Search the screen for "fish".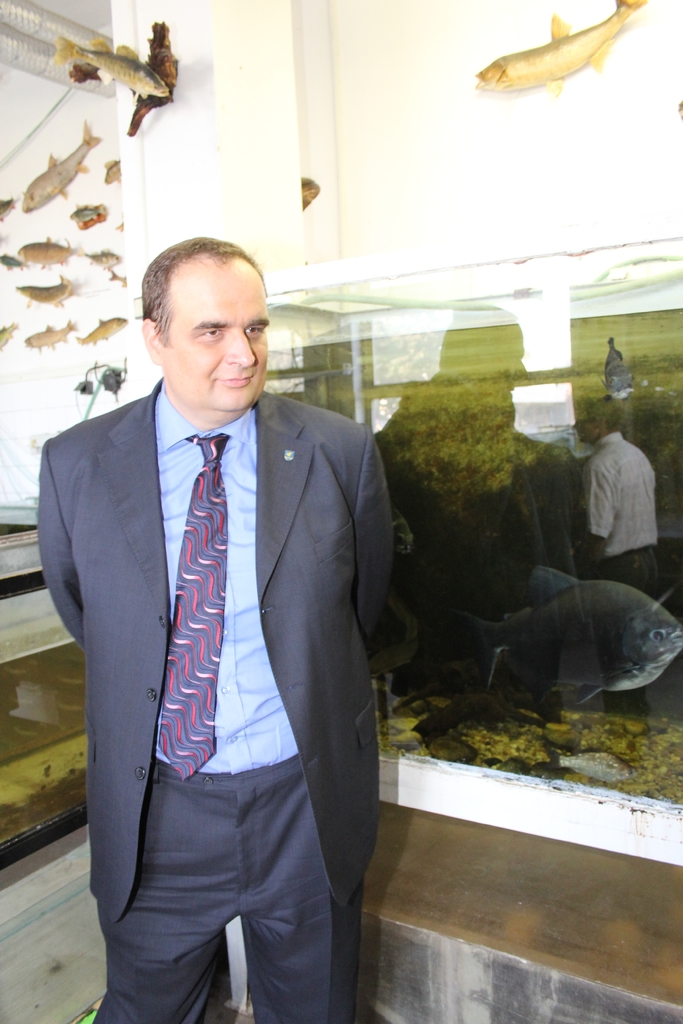
Found at bbox=[481, 2, 651, 90].
